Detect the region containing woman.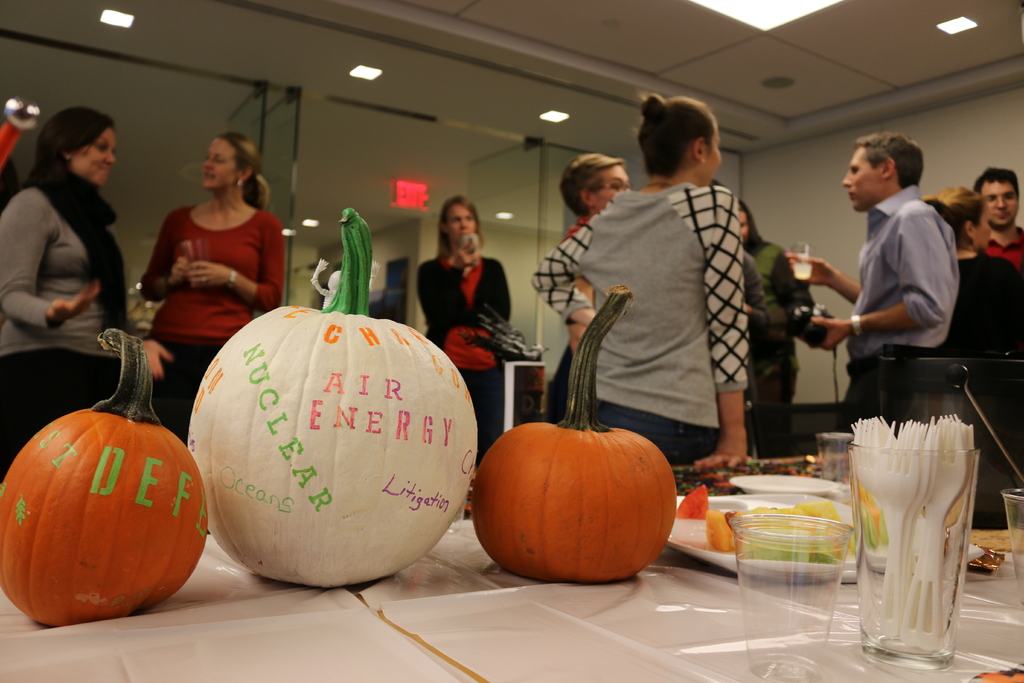
138,134,292,453.
